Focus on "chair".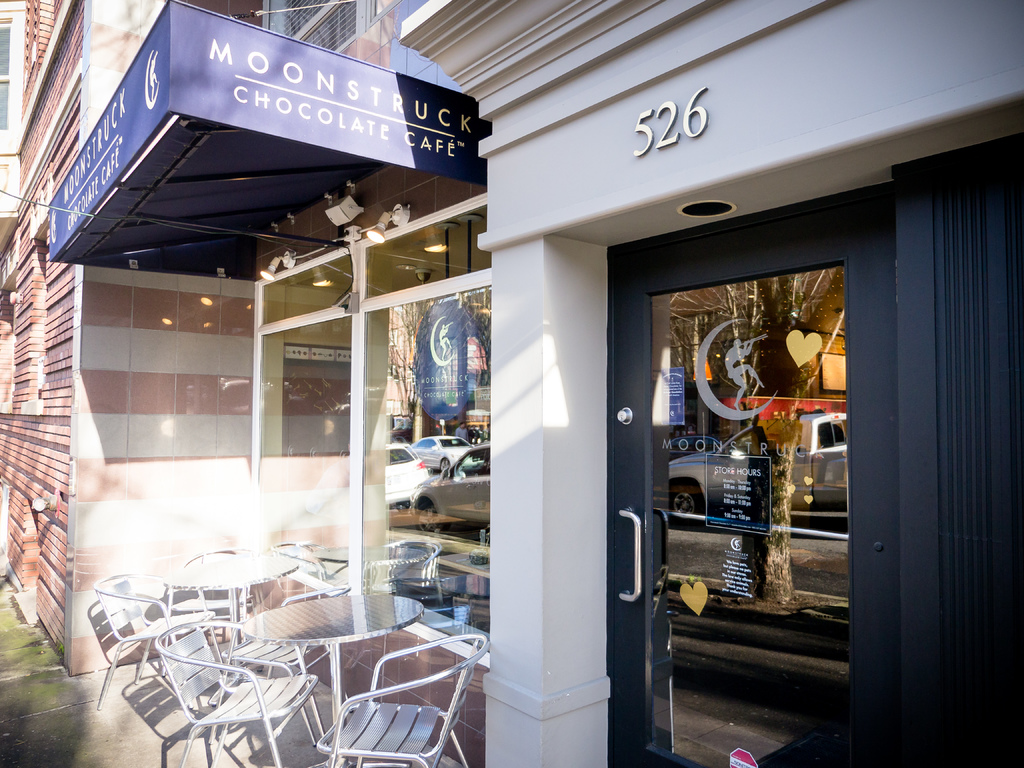
Focused at bbox=(244, 541, 326, 669).
